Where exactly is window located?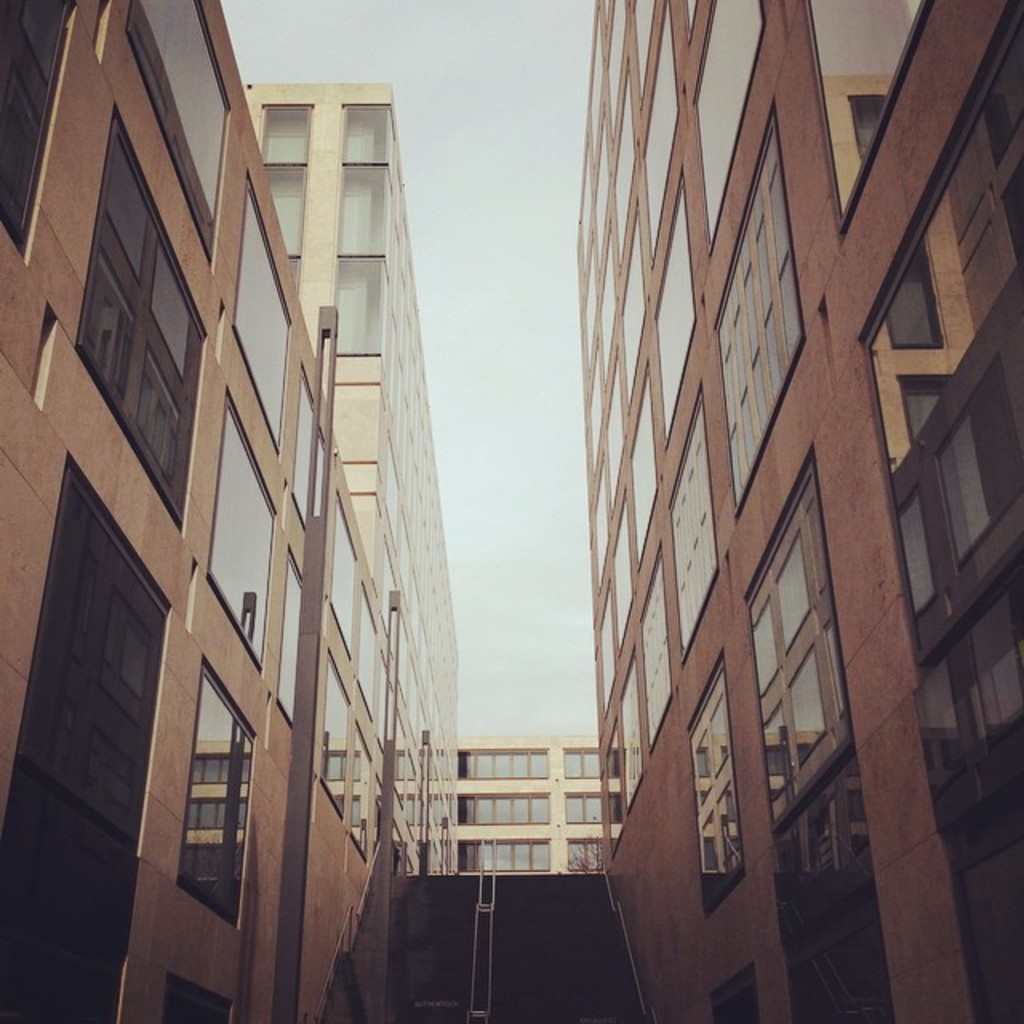
Its bounding box is 117, 0, 238, 264.
